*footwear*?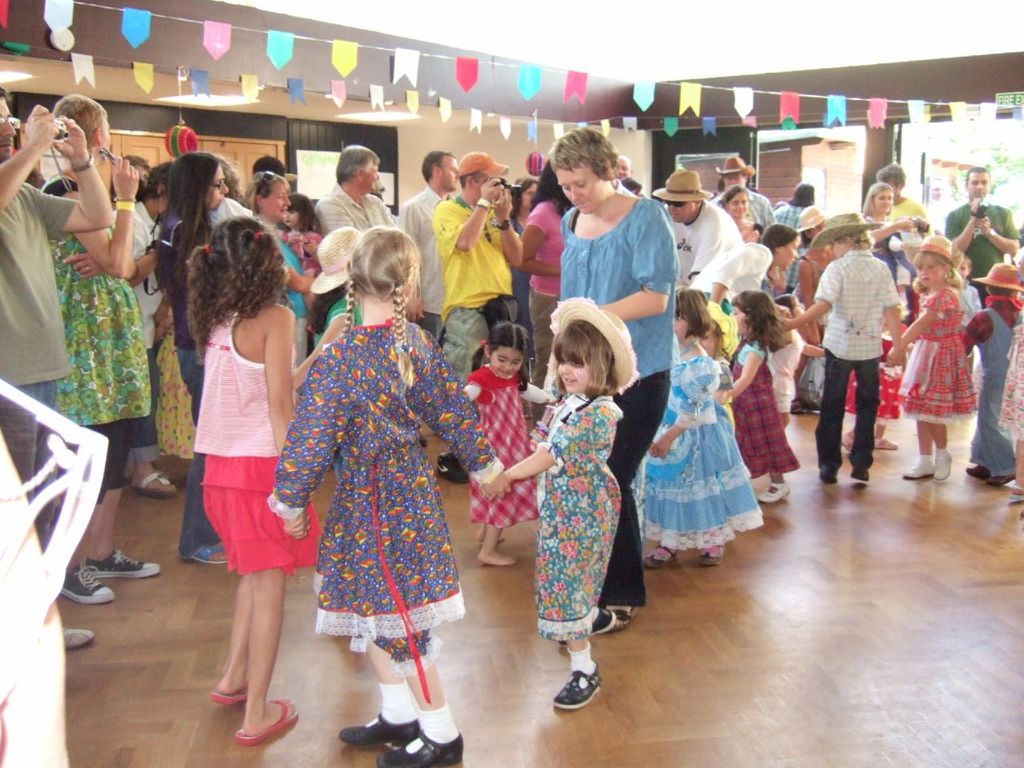
<box>819,463,838,482</box>
